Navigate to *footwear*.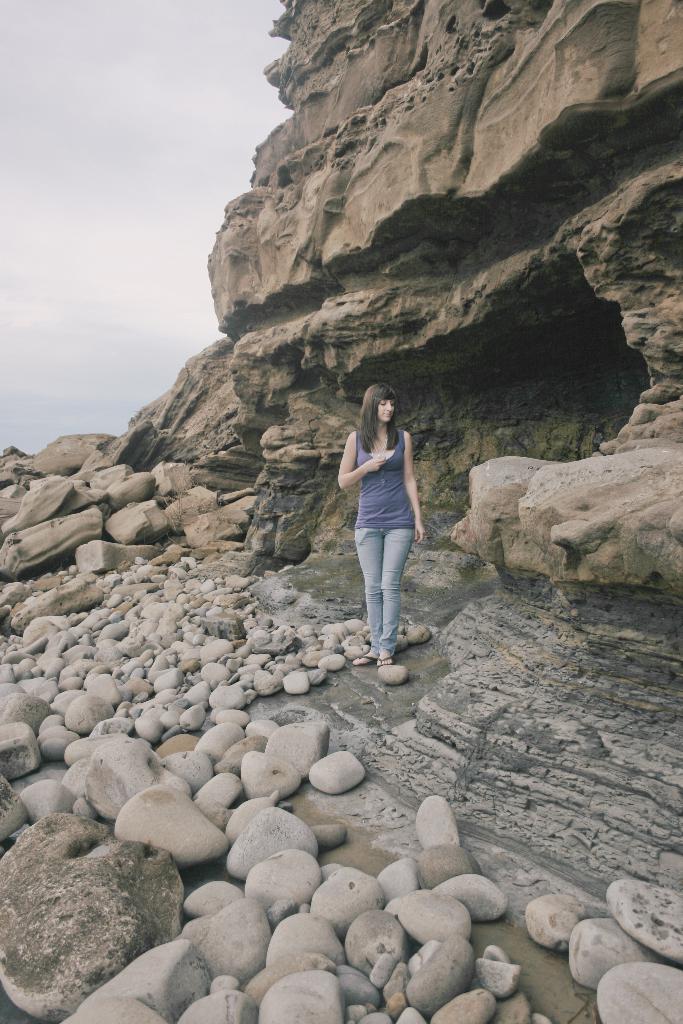
Navigation target: box(351, 653, 374, 667).
